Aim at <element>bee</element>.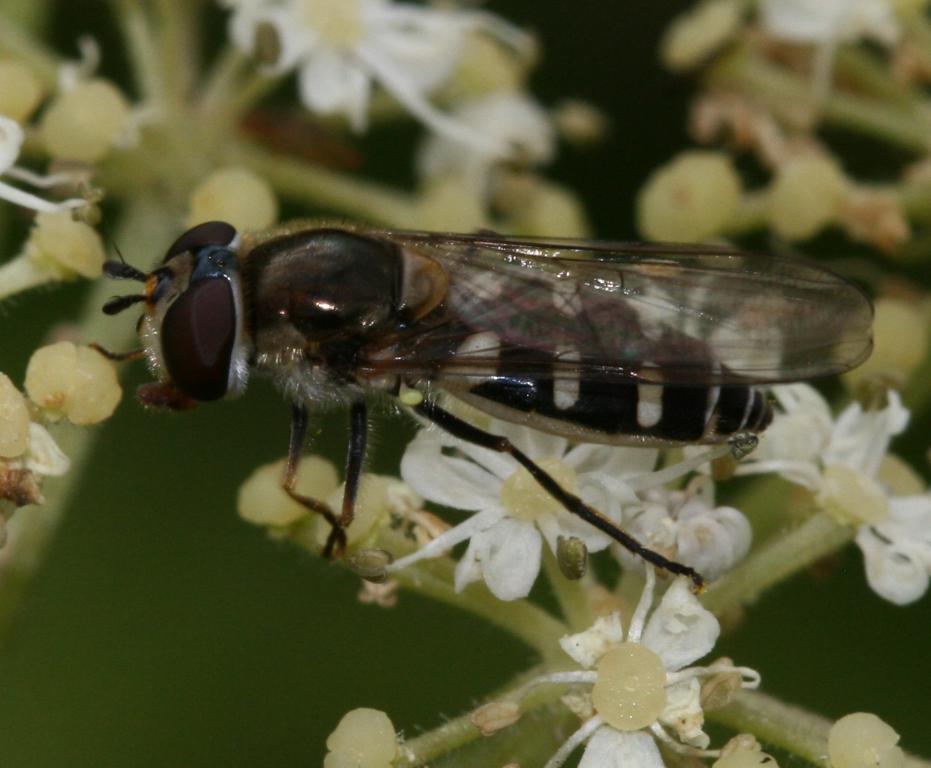
Aimed at bbox=[31, 185, 902, 602].
